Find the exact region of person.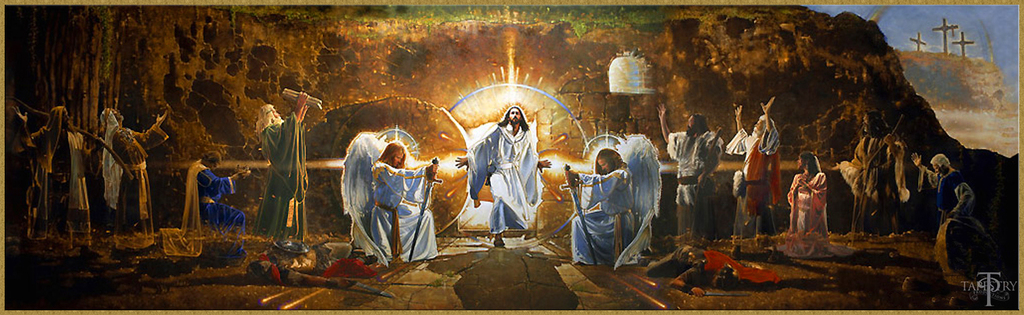
Exact region: 251 88 312 243.
